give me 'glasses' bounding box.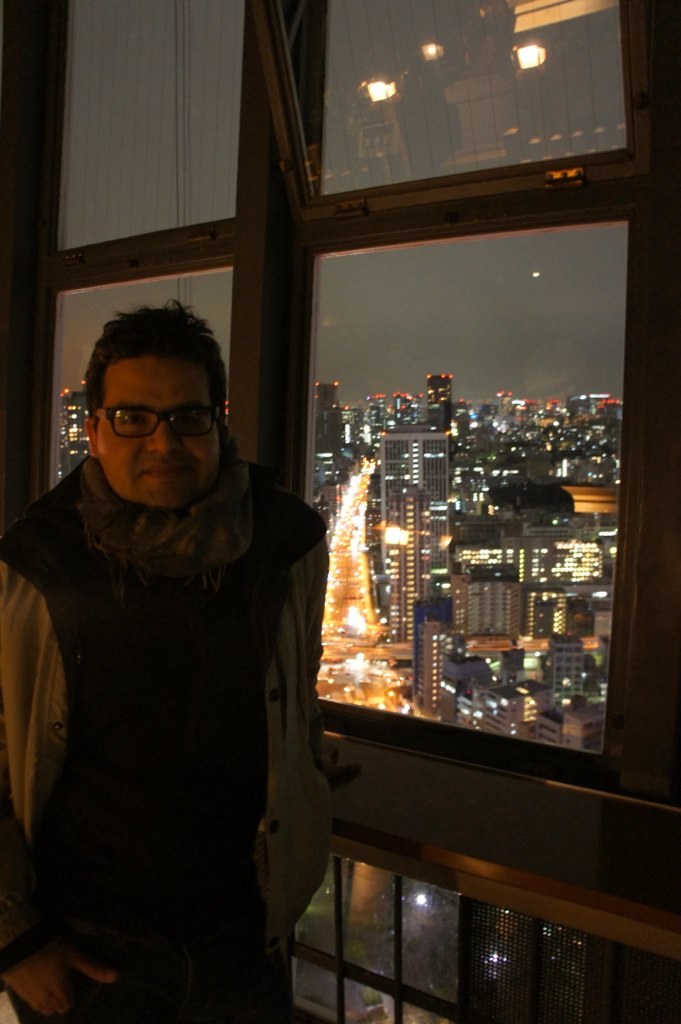
{"left": 78, "top": 396, "right": 218, "bottom": 447}.
